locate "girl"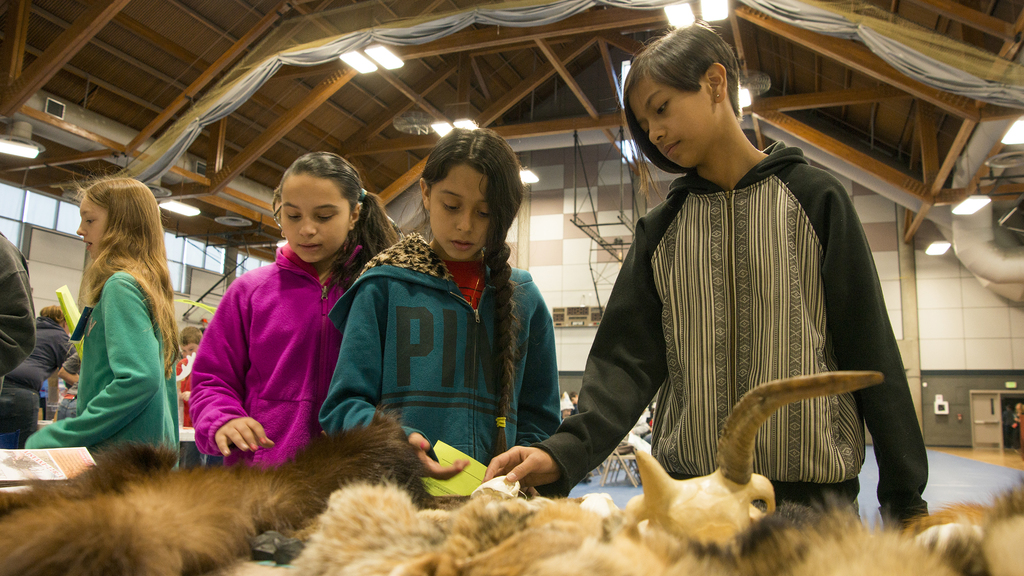
188,150,403,463
